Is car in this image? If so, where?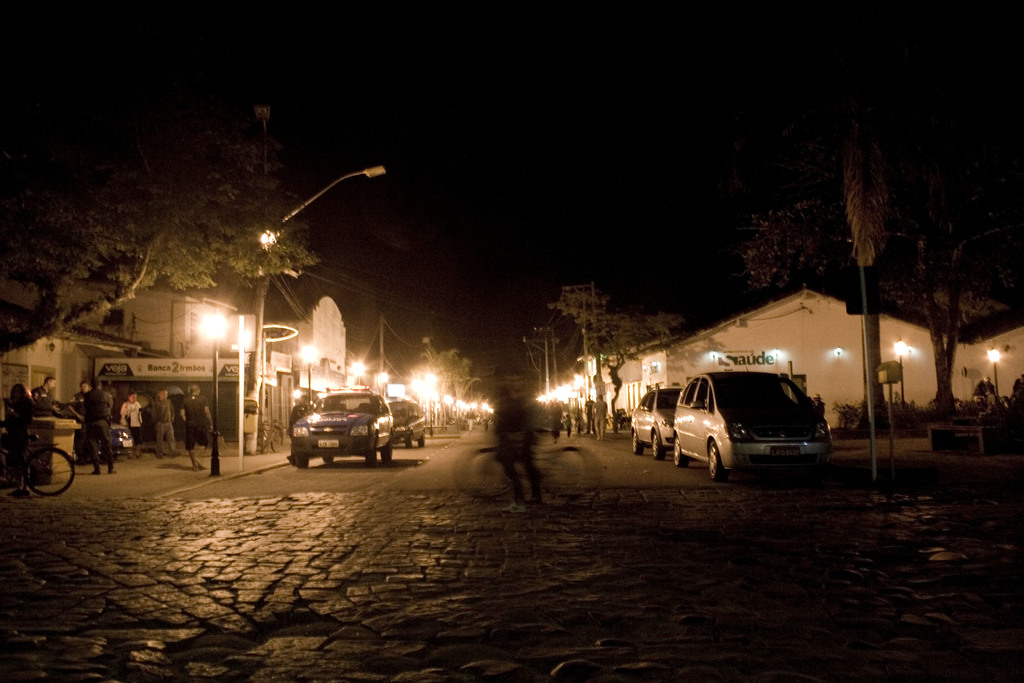
Yes, at (left=385, top=406, right=428, bottom=449).
